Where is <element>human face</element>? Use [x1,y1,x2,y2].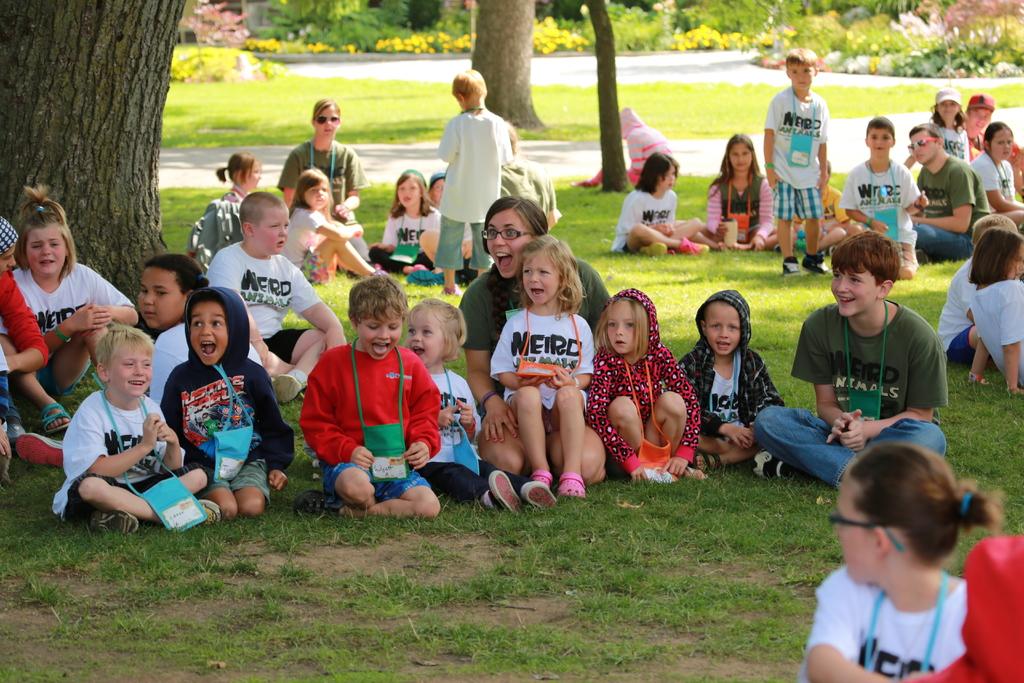
[523,251,563,305].
